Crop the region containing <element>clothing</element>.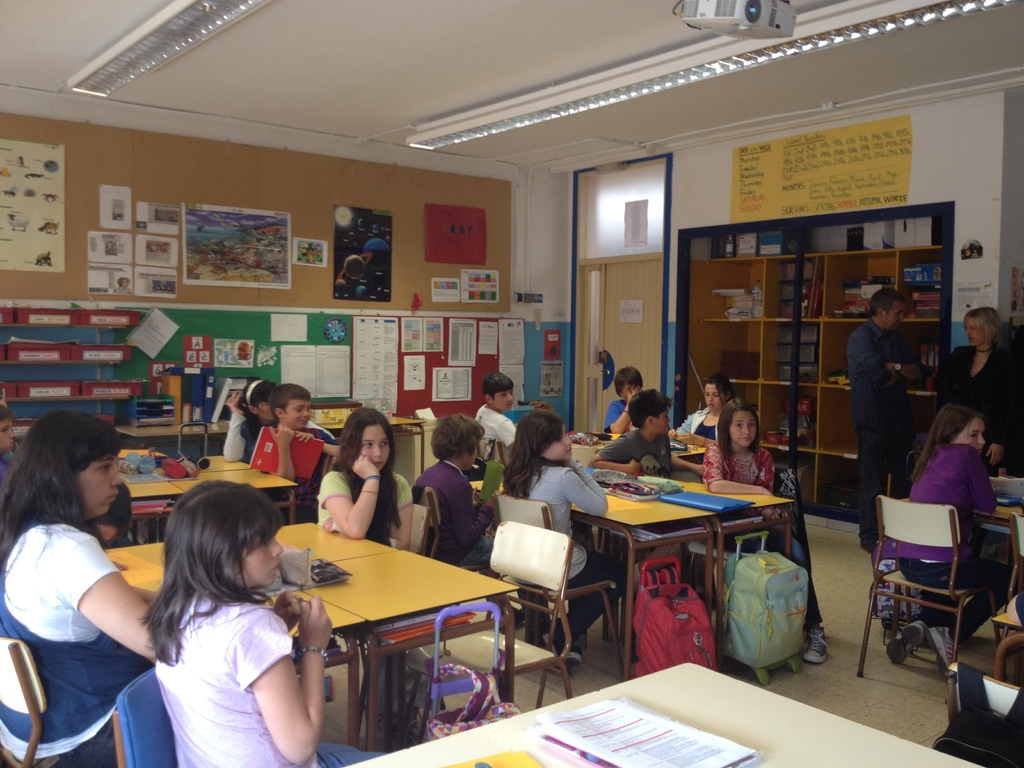
Crop region: [314,468,452,717].
